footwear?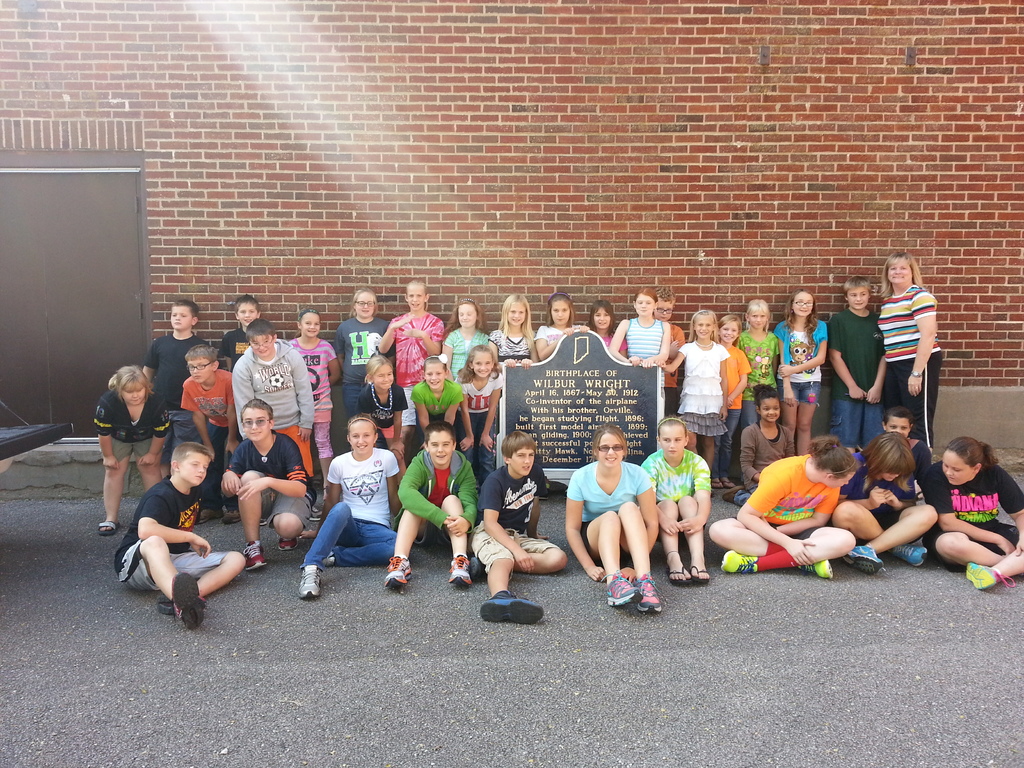
select_region(636, 570, 664, 615)
